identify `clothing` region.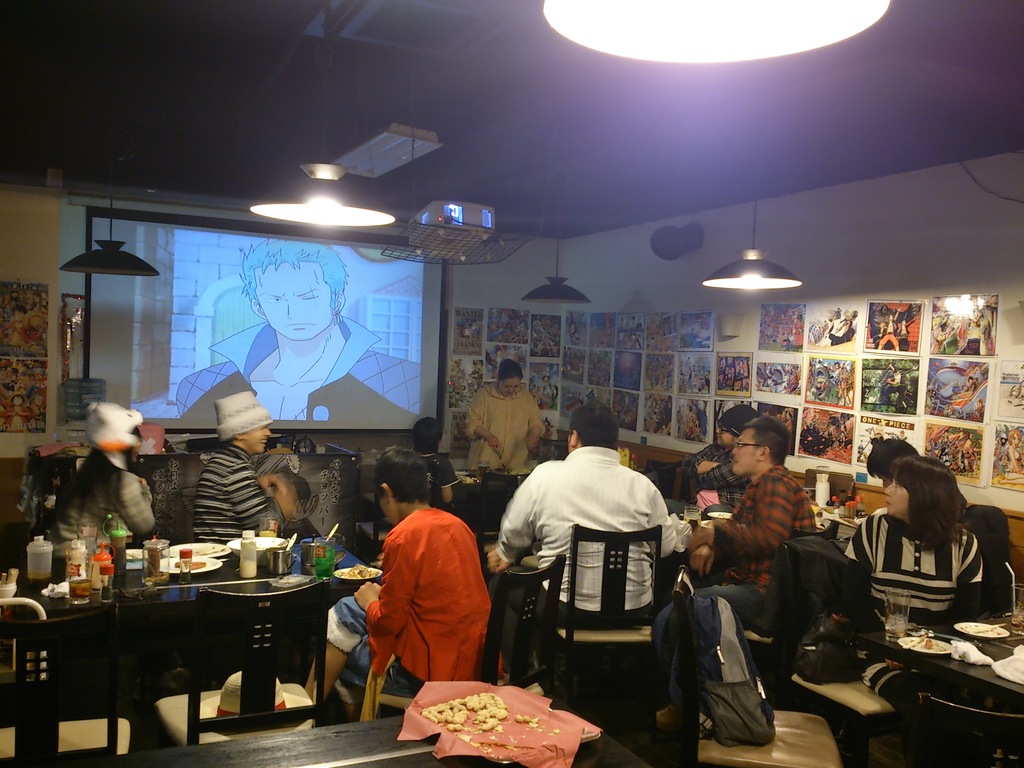
Region: <bbox>844, 506, 988, 735</bbox>.
